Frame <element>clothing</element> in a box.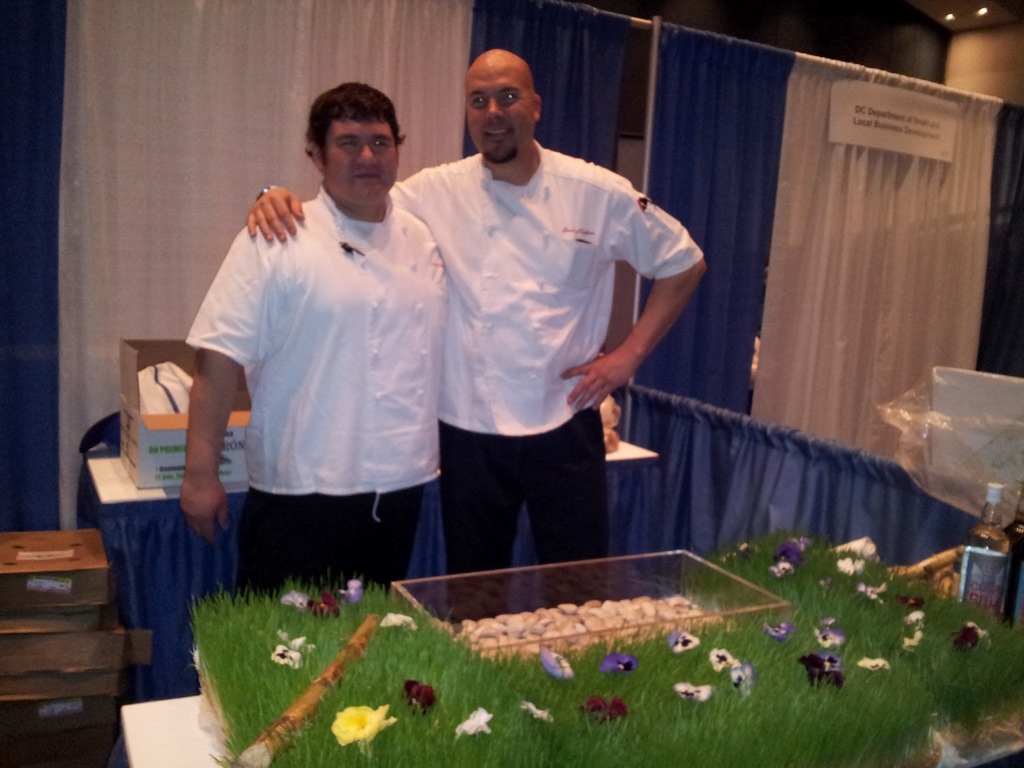
crop(186, 141, 463, 566).
